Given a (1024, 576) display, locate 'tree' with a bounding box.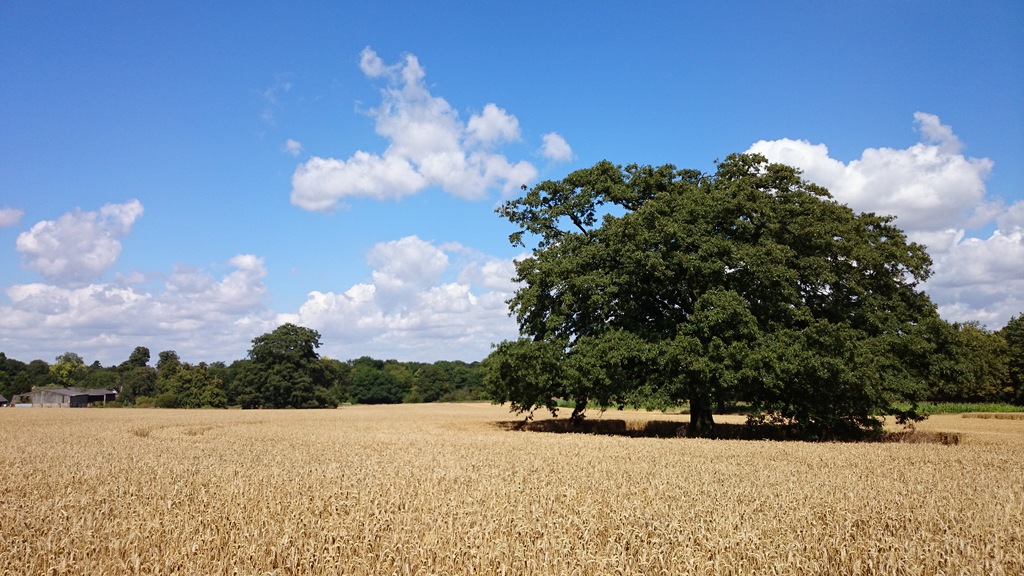
Located: x1=934, y1=314, x2=1023, y2=412.
